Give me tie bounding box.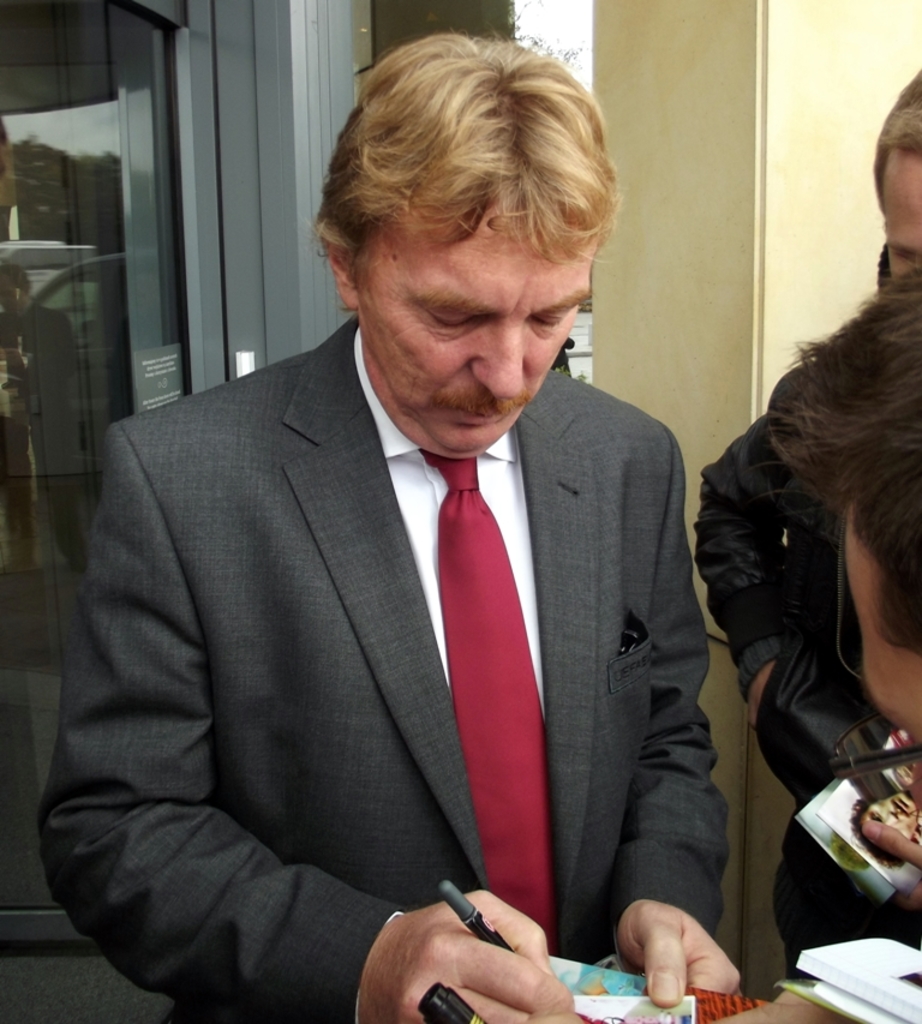
<bbox>425, 456, 553, 952</bbox>.
